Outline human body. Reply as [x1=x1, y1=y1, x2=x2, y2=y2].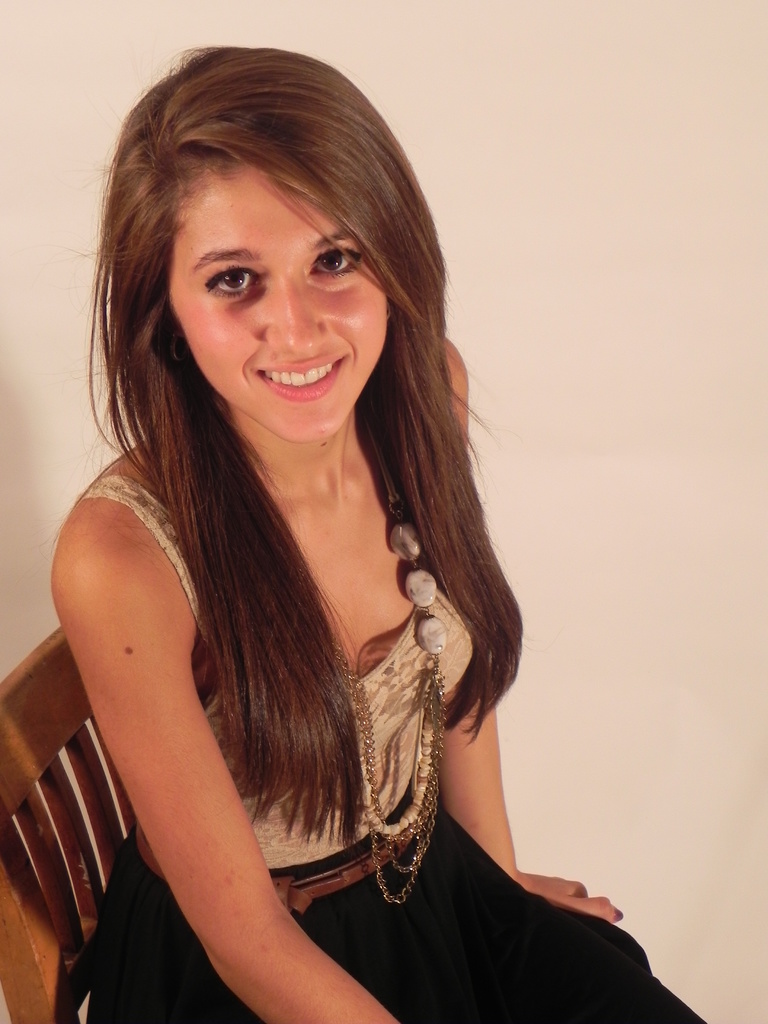
[x1=84, y1=50, x2=703, y2=1023].
